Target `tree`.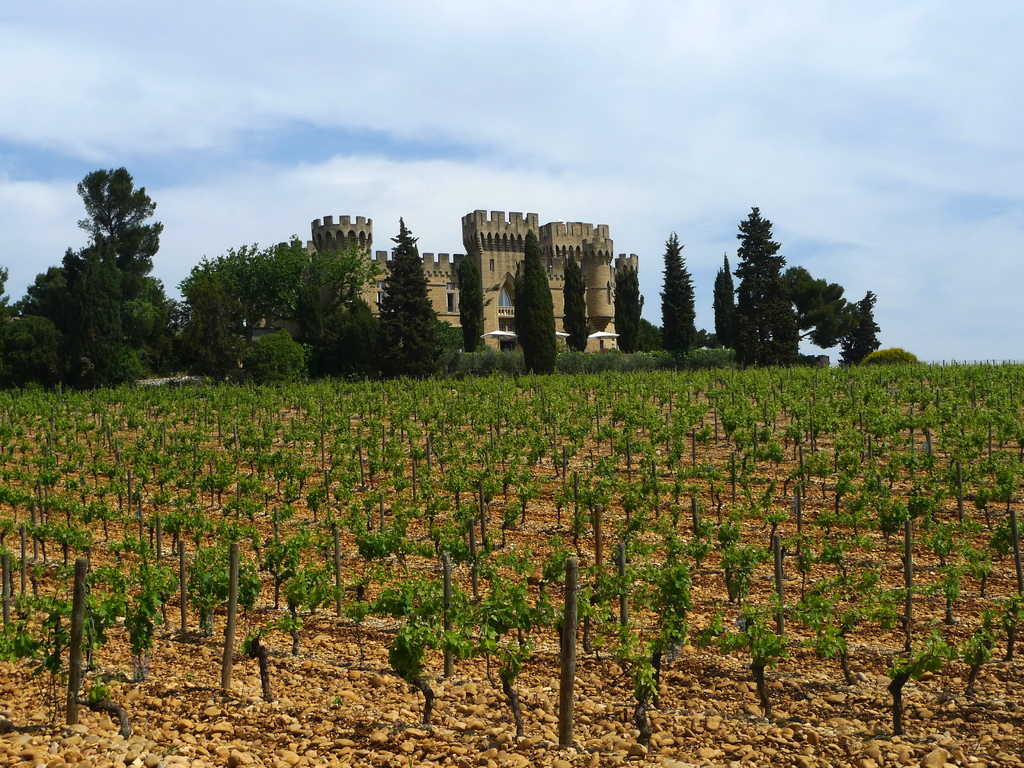
Target region: {"x1": 744, "y1": 198, "x2": 796, "y2": 367}.
